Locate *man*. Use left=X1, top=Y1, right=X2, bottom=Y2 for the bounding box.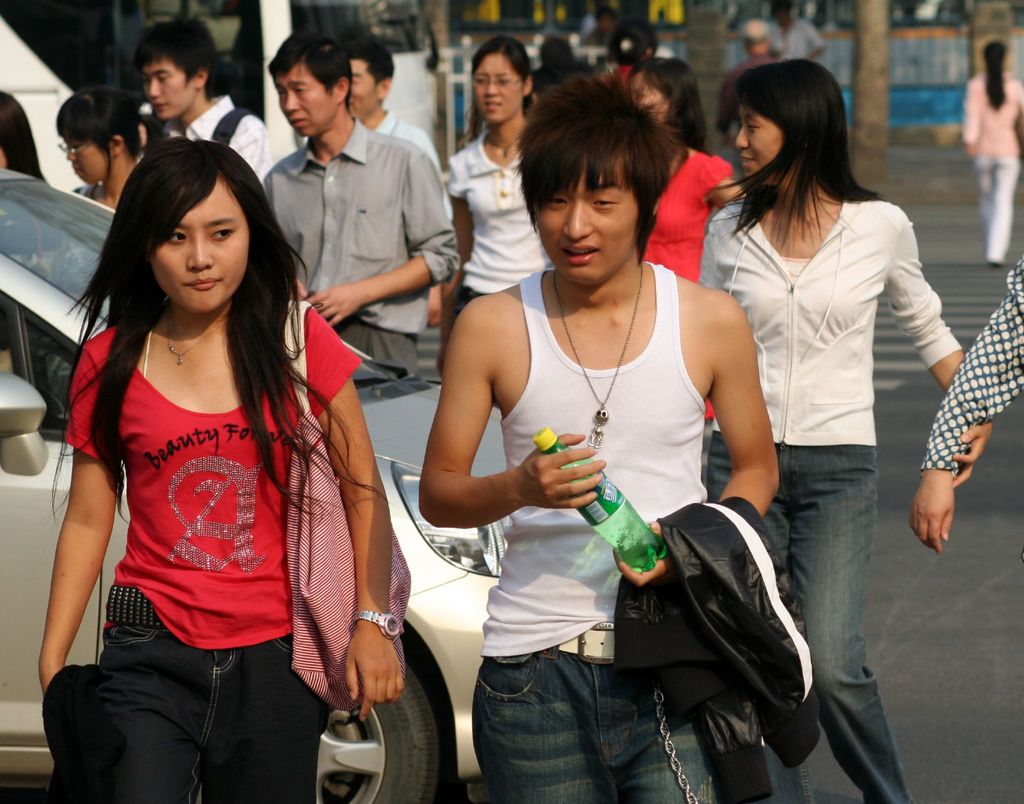
left=766, top=0, right=831, bottom=59.
